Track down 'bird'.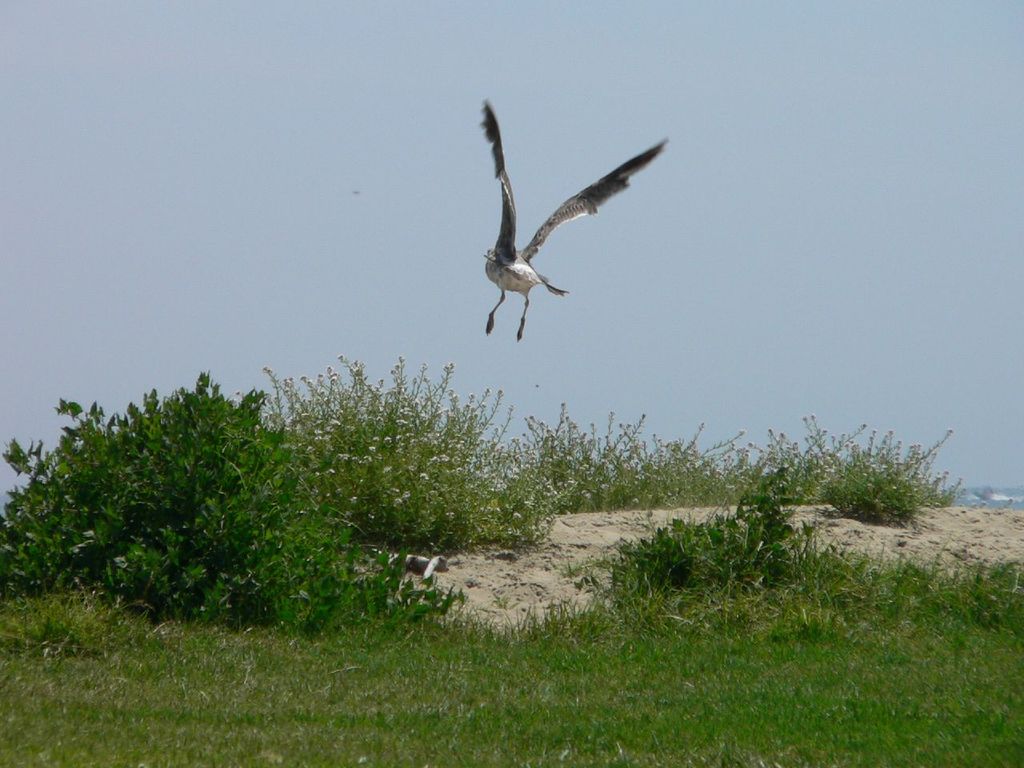
Tracked to 458,117,657,333.
